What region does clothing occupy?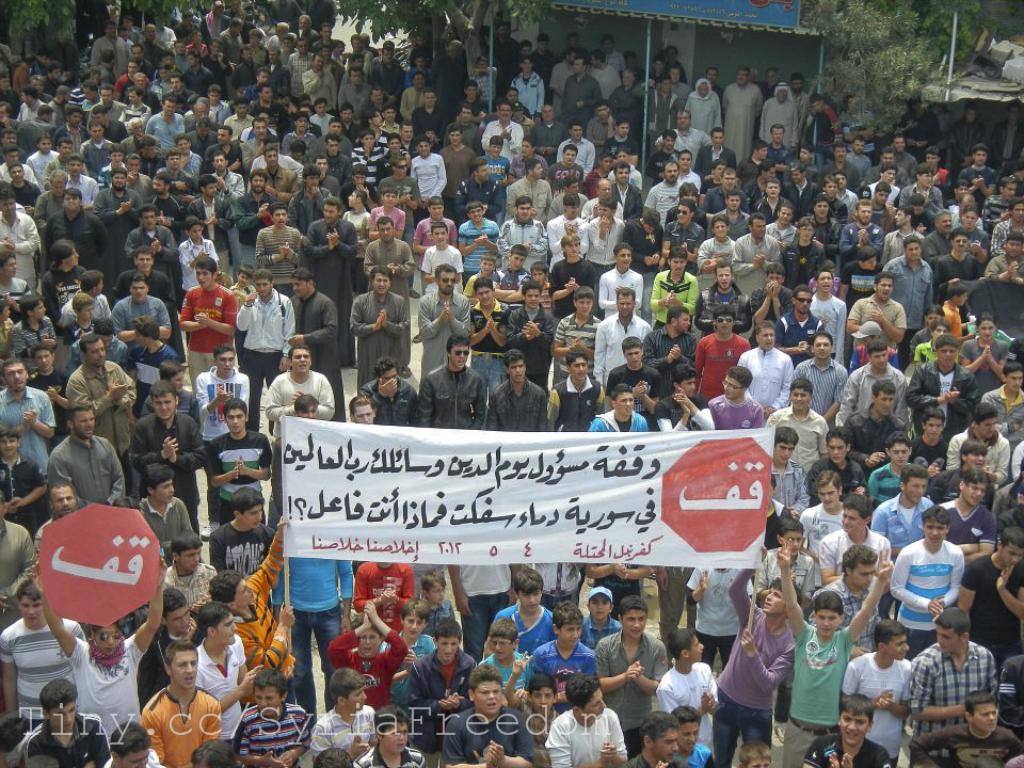
left=842, top=226, right=891, bottom=257.
